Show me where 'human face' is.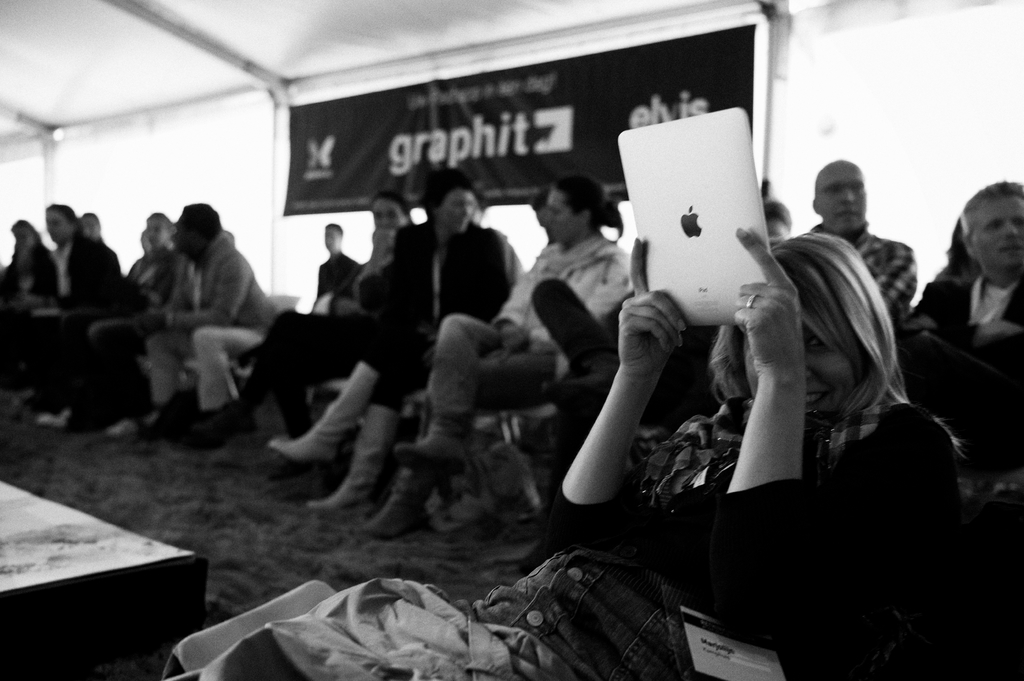
'human face' is at bbox=(546, 188, 578, 243).
